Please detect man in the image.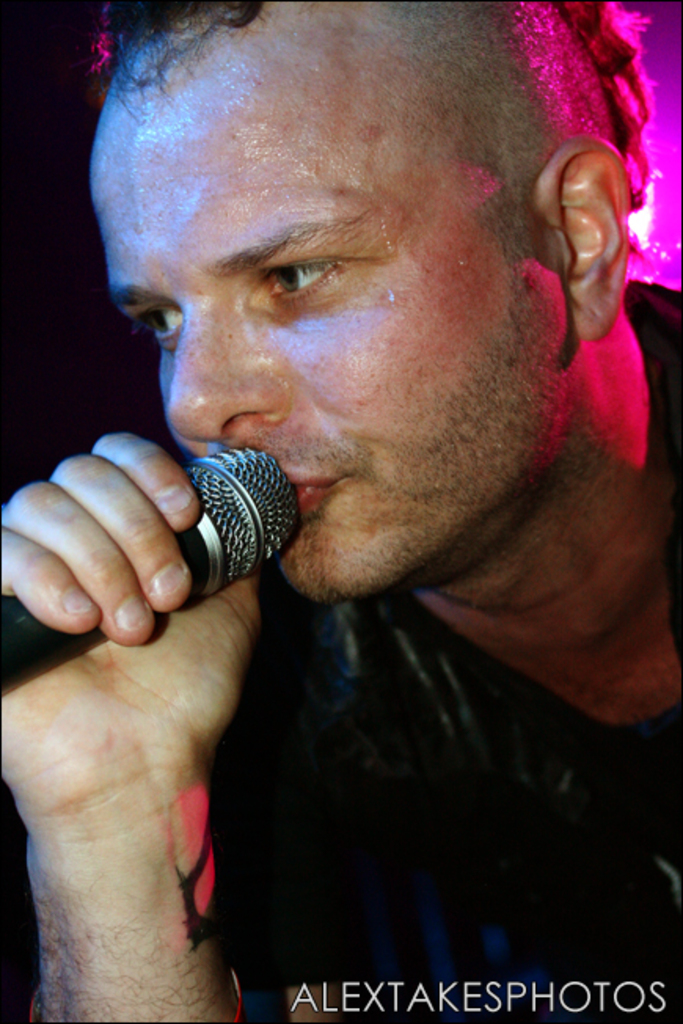
39 0 682 989.
